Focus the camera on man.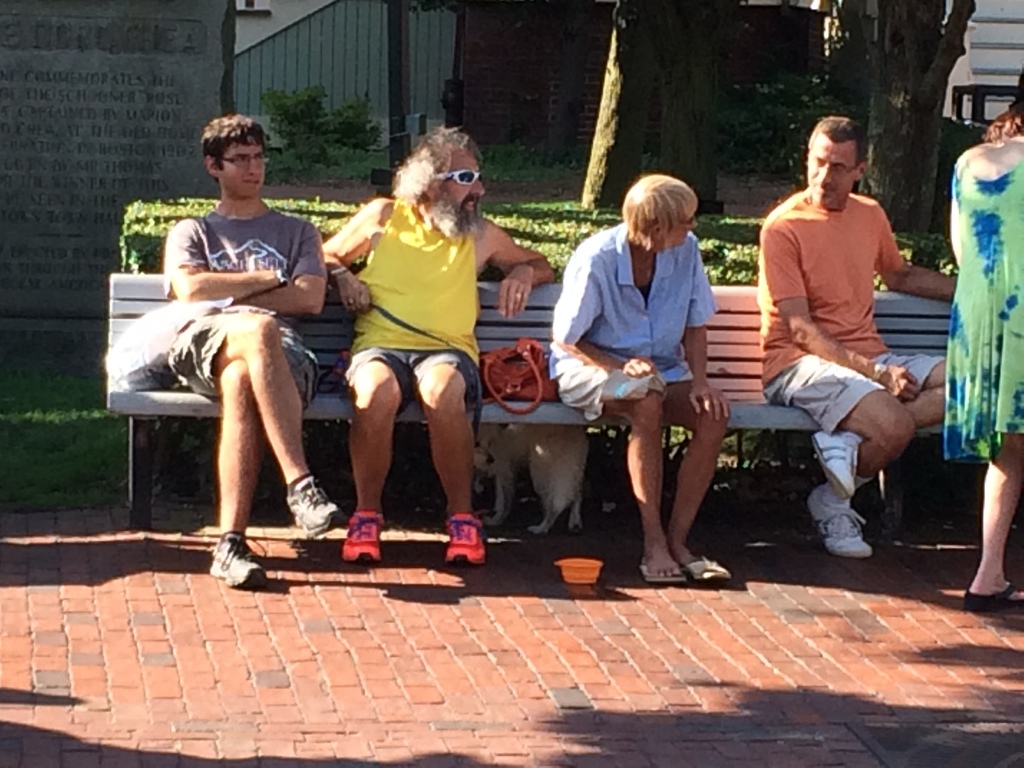
Focus region: region(742, 128, 934, 579).
